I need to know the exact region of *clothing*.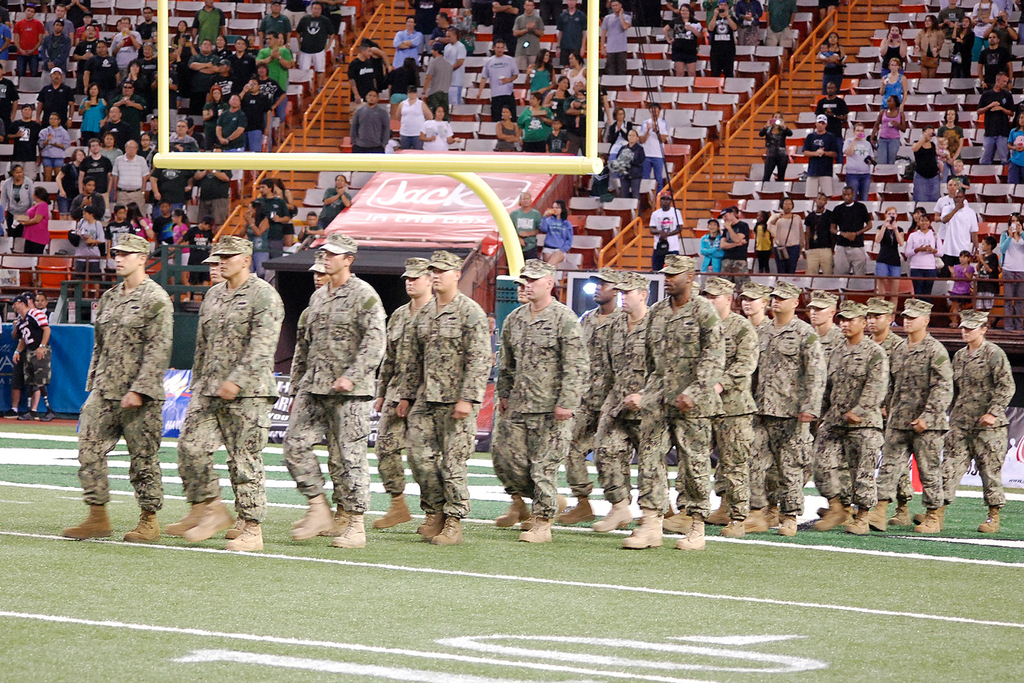
Region: bbox(758, 120, 785, 180).
